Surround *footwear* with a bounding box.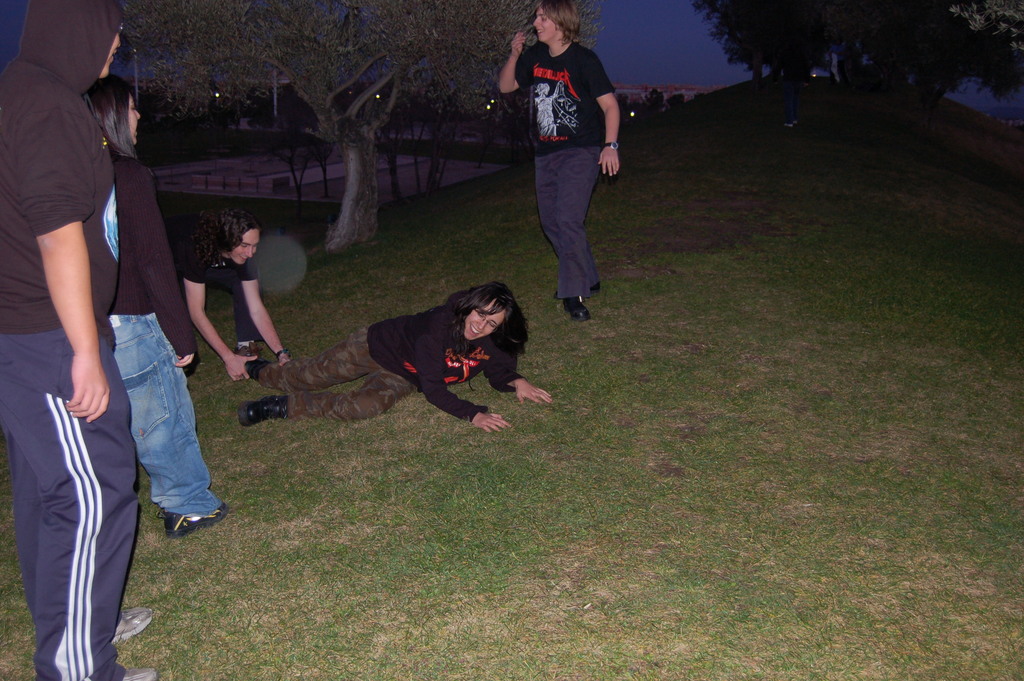
detection(561, 295, 591, 327).
